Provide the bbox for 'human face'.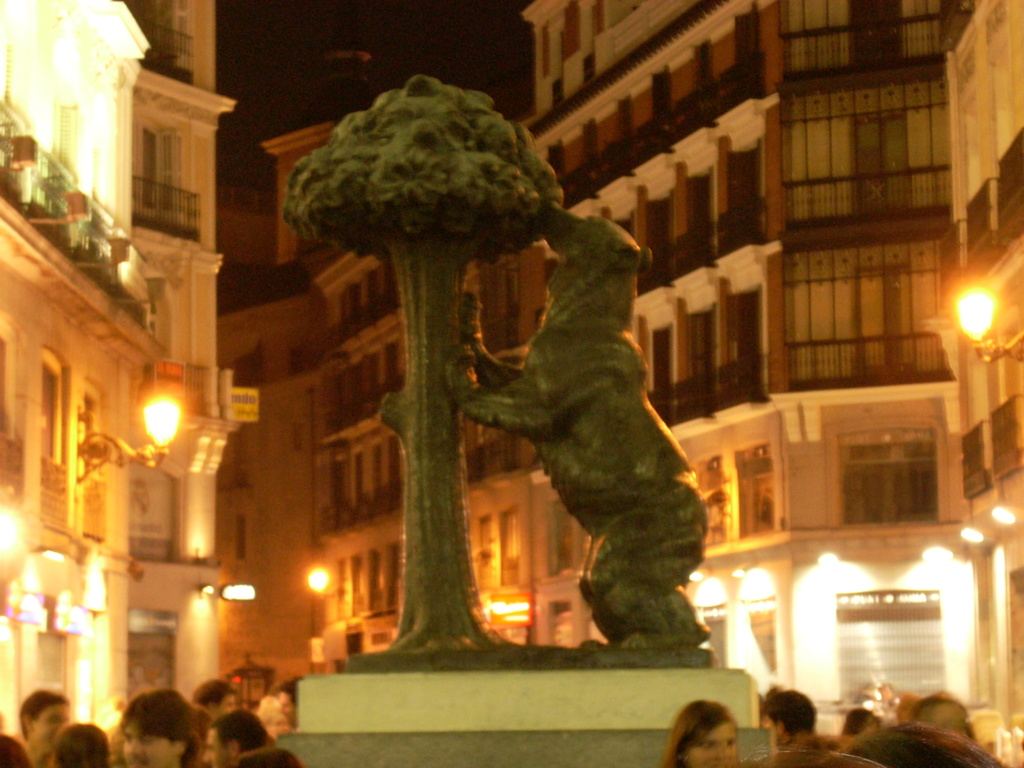
686 724 737 767.
